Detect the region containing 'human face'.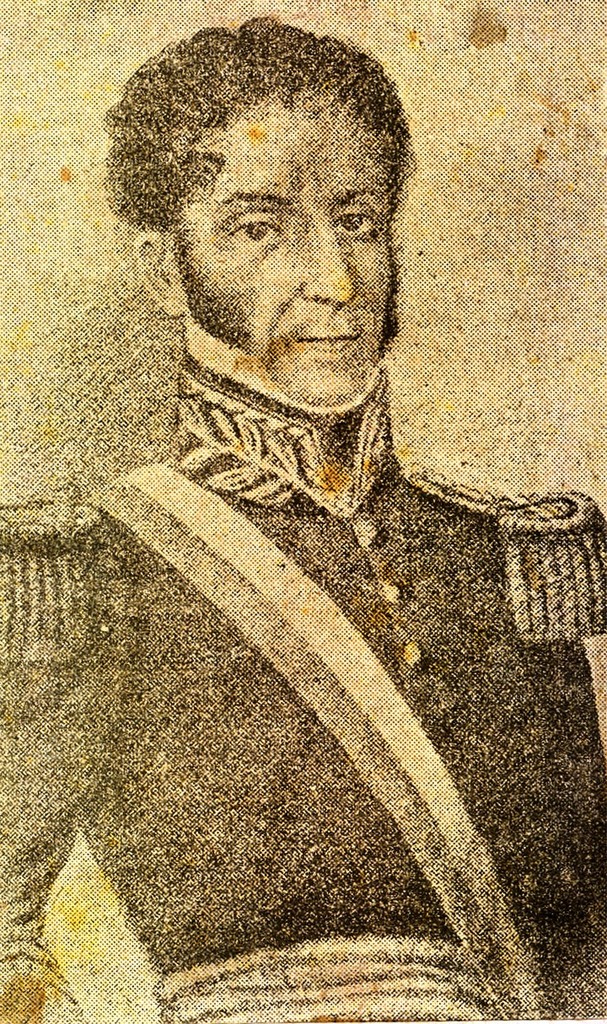
(189,98,394,399).
